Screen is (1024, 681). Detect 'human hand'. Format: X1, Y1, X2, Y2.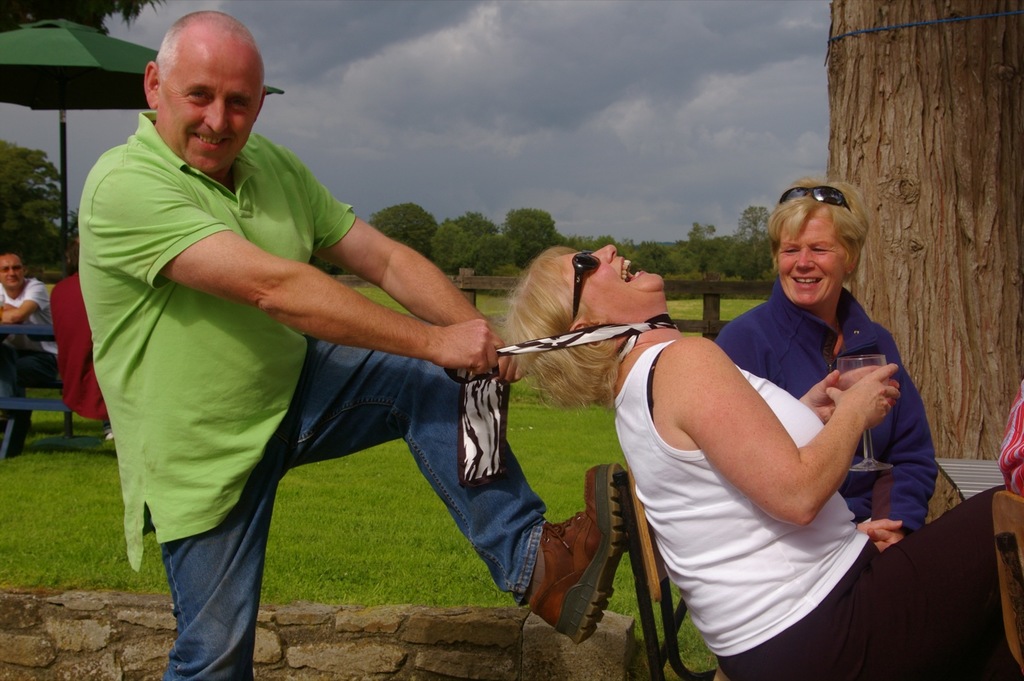
493, 336, 527, 380.
